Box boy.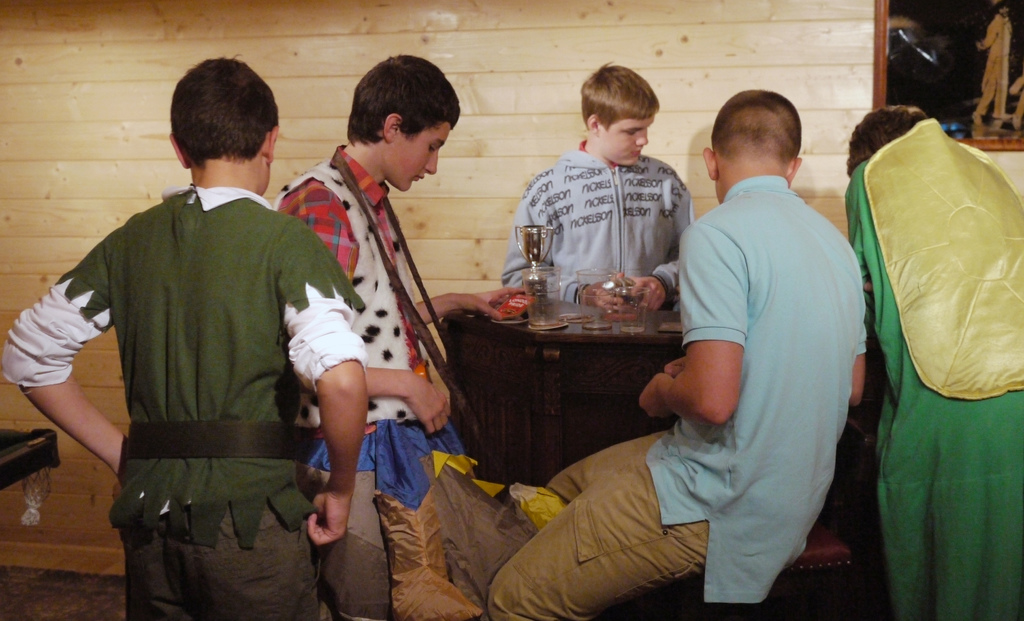
x1=3, y1=52, x2=372, y2=620.
